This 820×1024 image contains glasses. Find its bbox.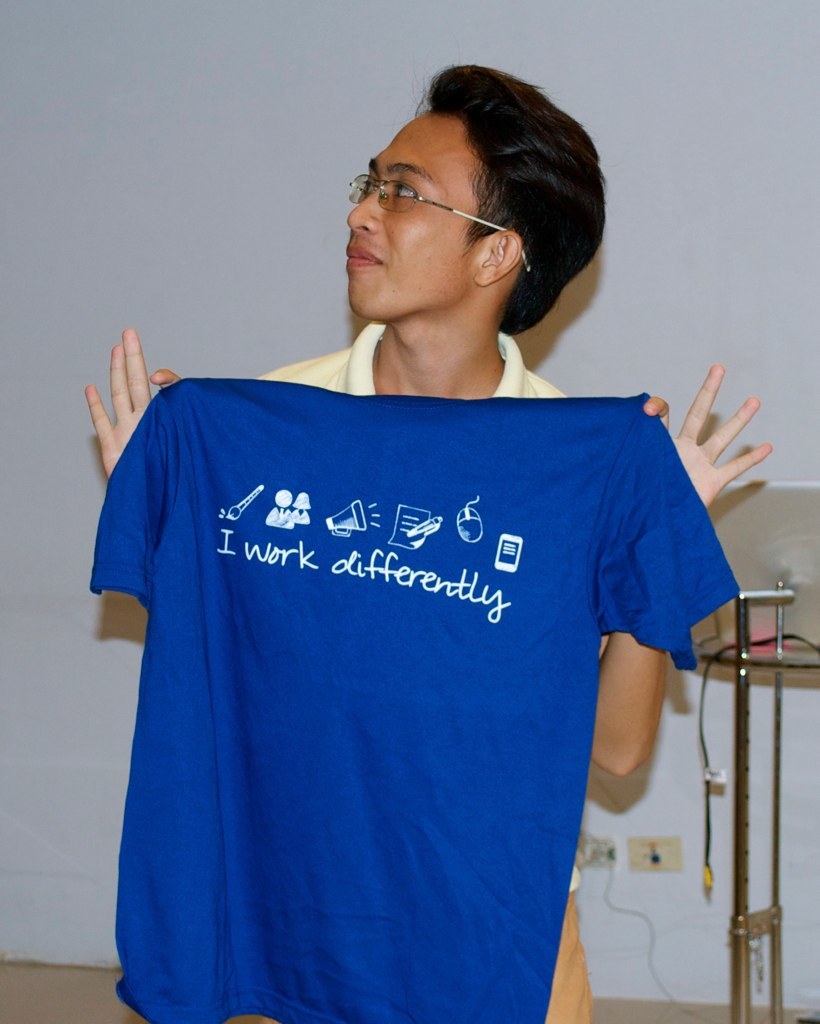
locate(333, 154, 551, 247).
